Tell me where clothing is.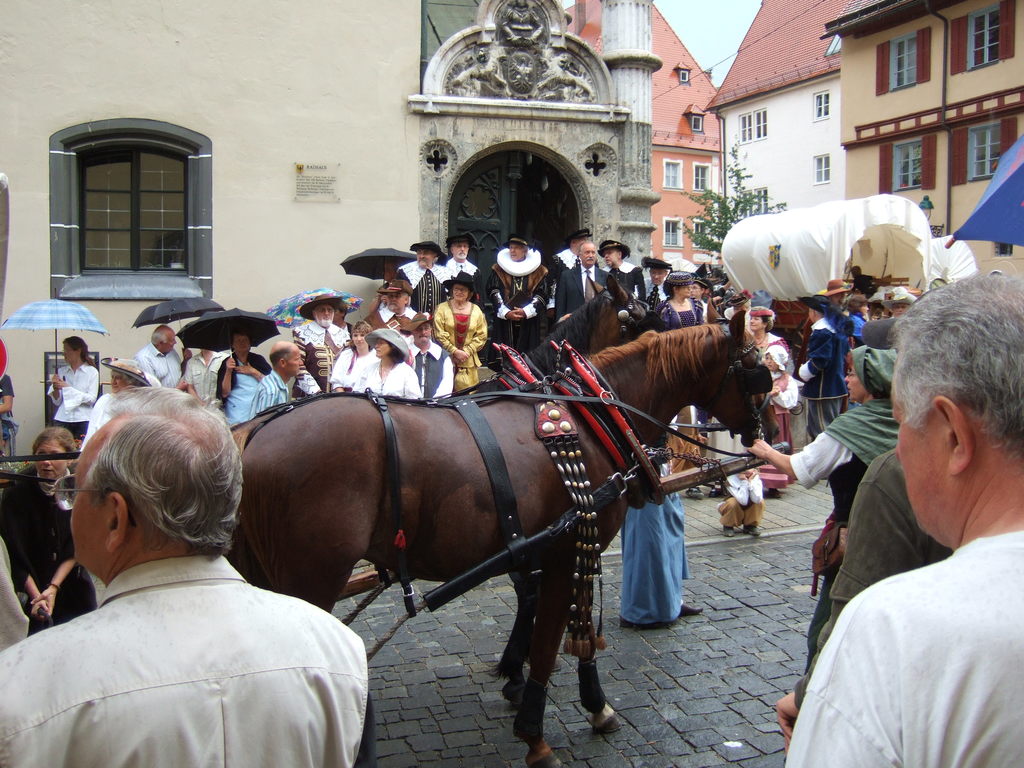
clothing is at BBox(790, 439, 948, 701).
